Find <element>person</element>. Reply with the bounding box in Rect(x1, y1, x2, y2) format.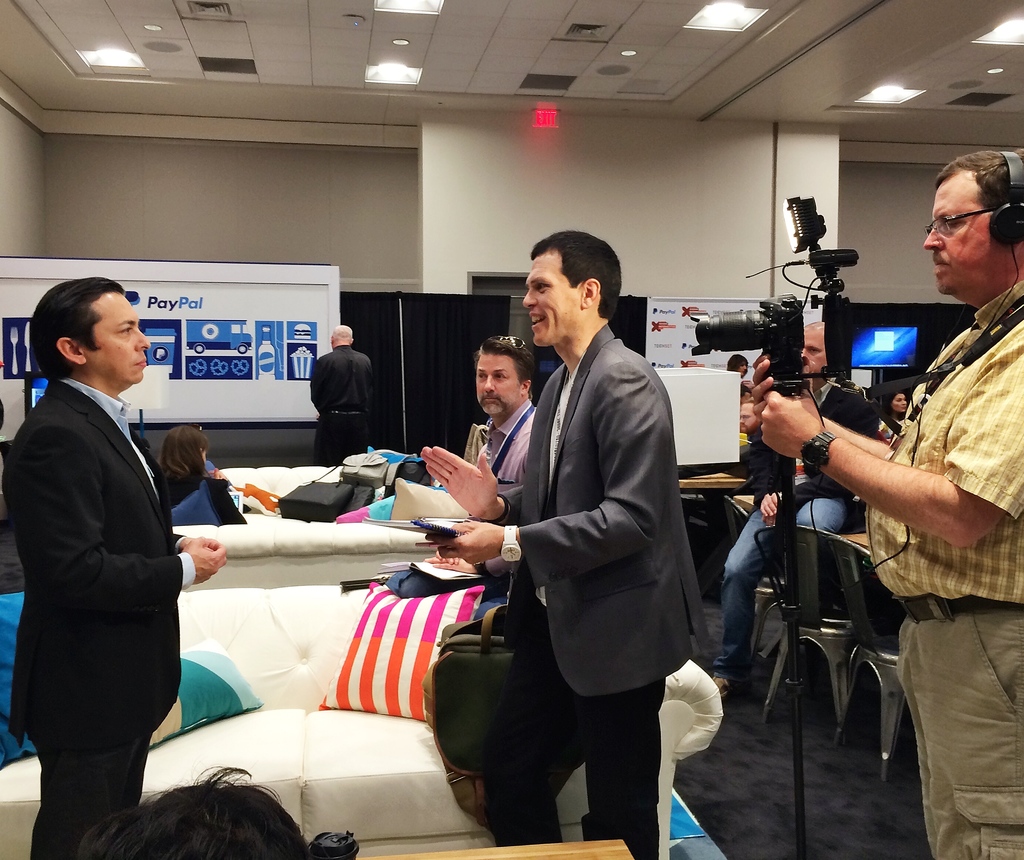
Rect(704, 316, 861, 743).
